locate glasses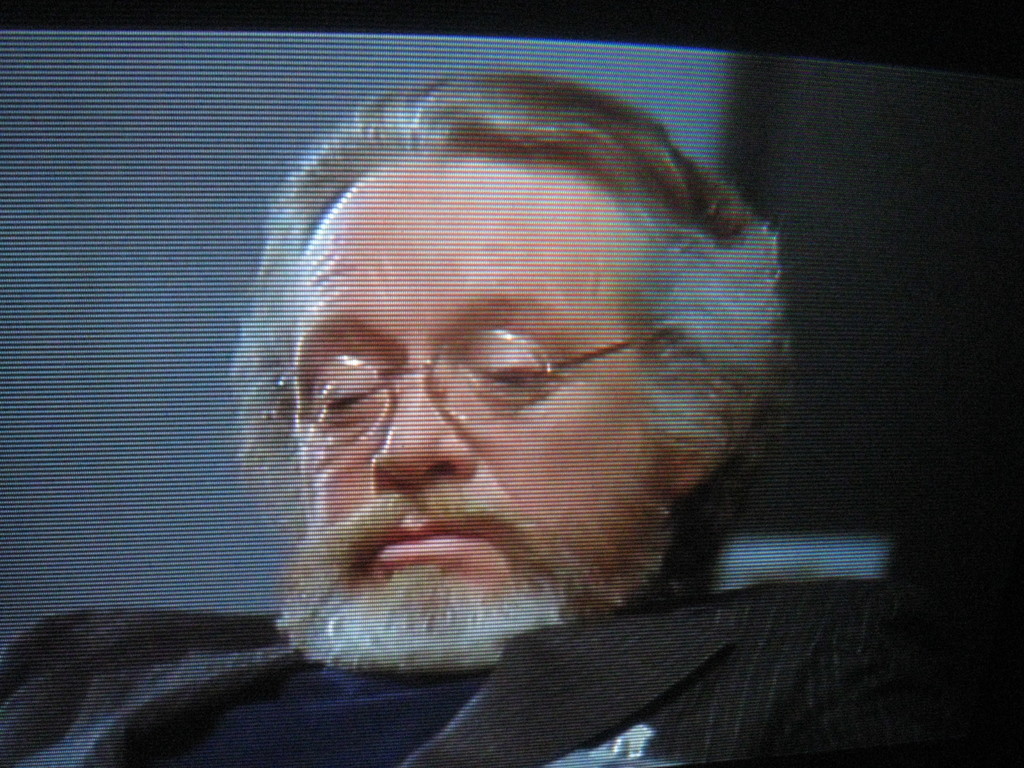
280,305,687,451
